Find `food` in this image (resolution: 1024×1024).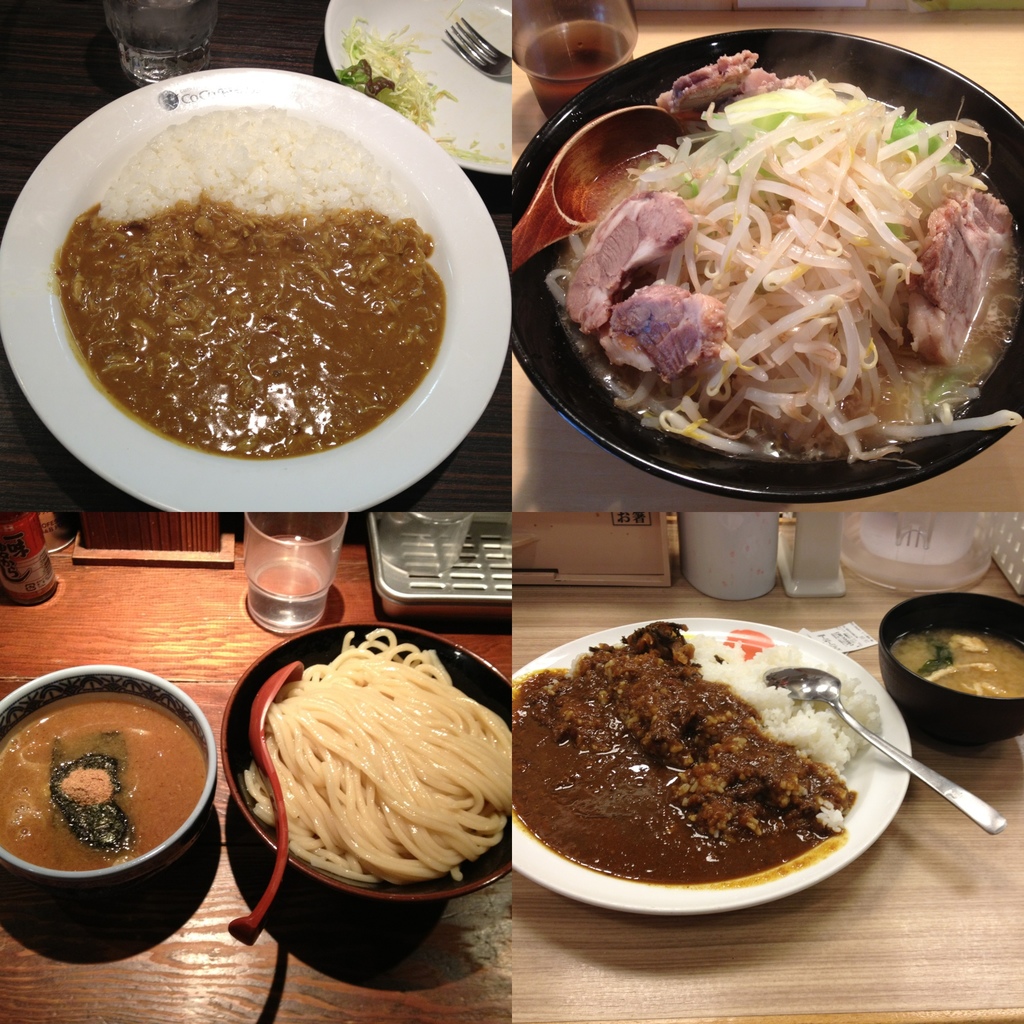
select_region(543, 46, 1023, 469).
